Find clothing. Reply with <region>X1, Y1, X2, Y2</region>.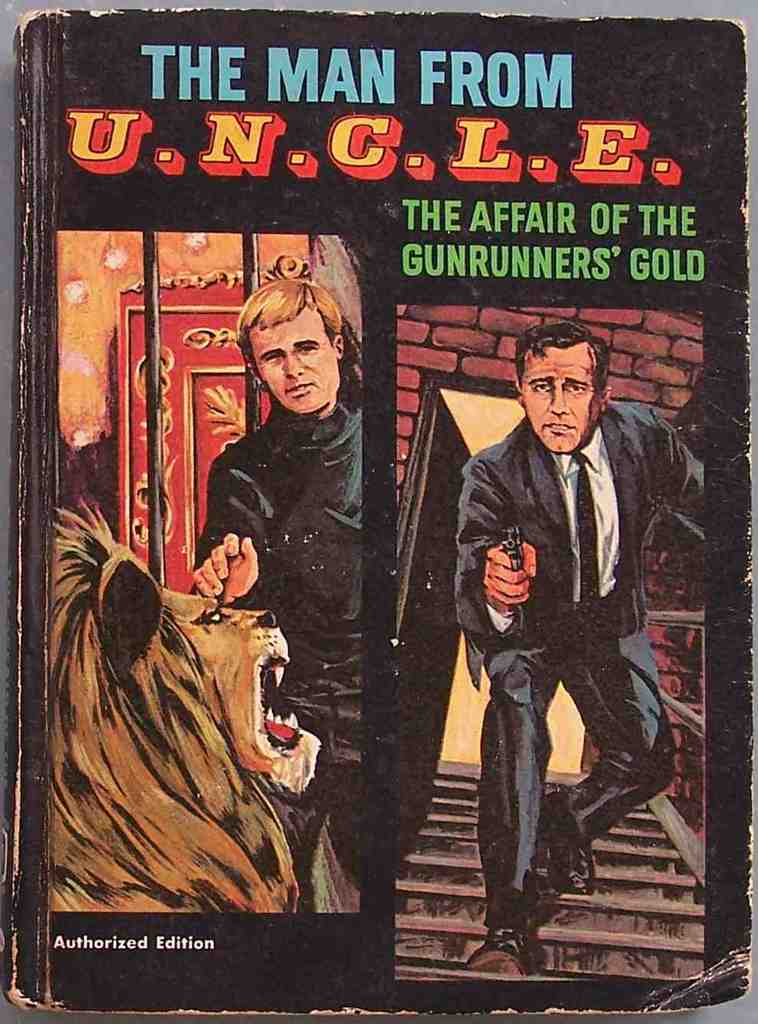
<region>458, 403, 702, 910</region>.
